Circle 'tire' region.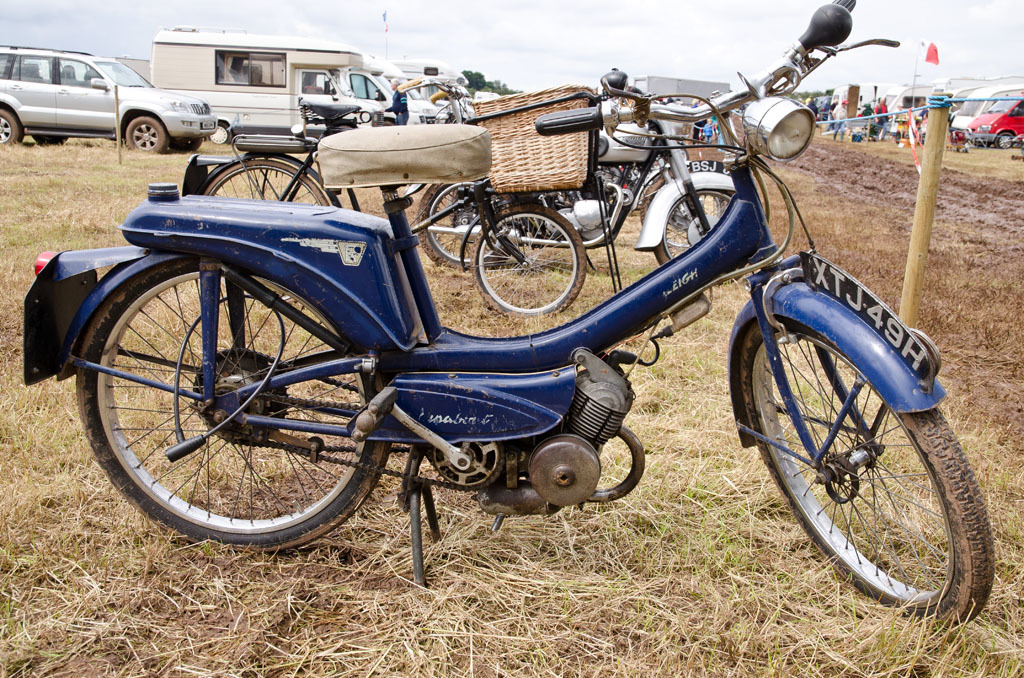
Region: [left=991, top=129, right=1019, bottom=150].
